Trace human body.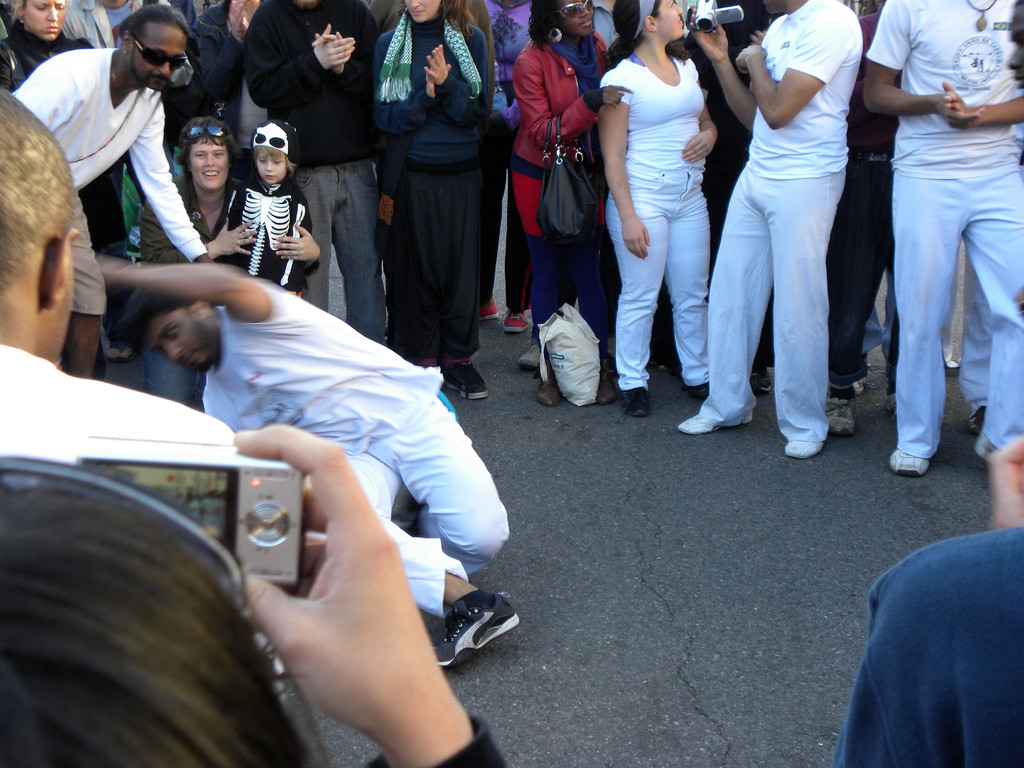
Traced to [0, 88, 511, 767].
